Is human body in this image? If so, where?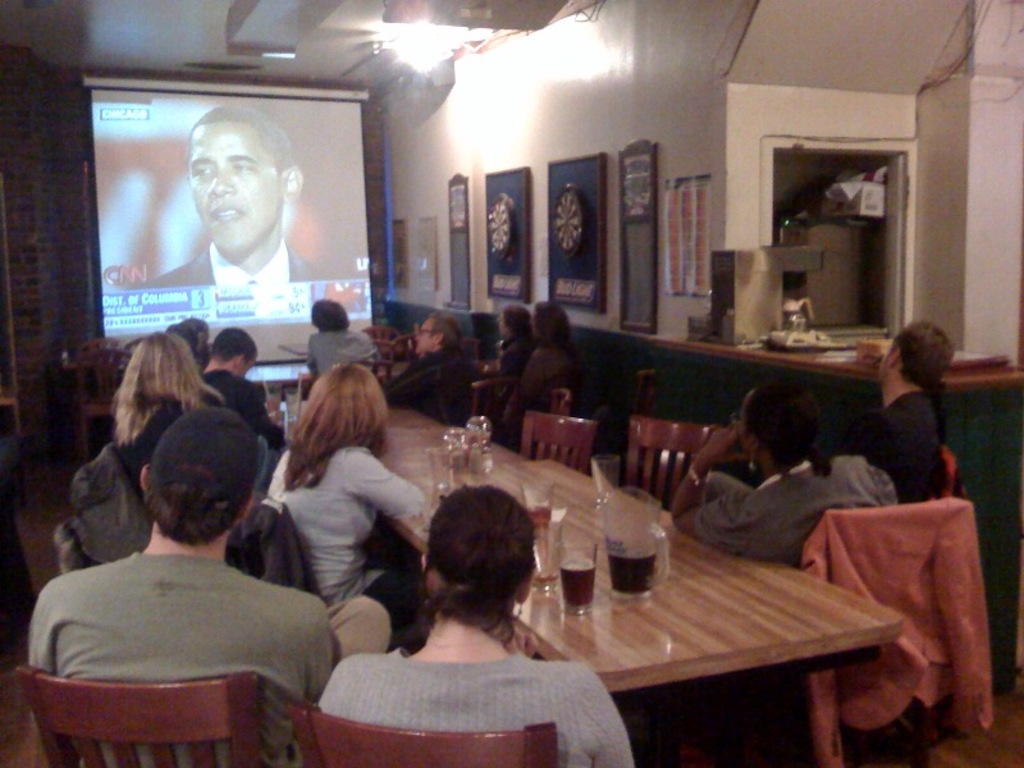
Yes, at rect(269, 362, 431, 608).
